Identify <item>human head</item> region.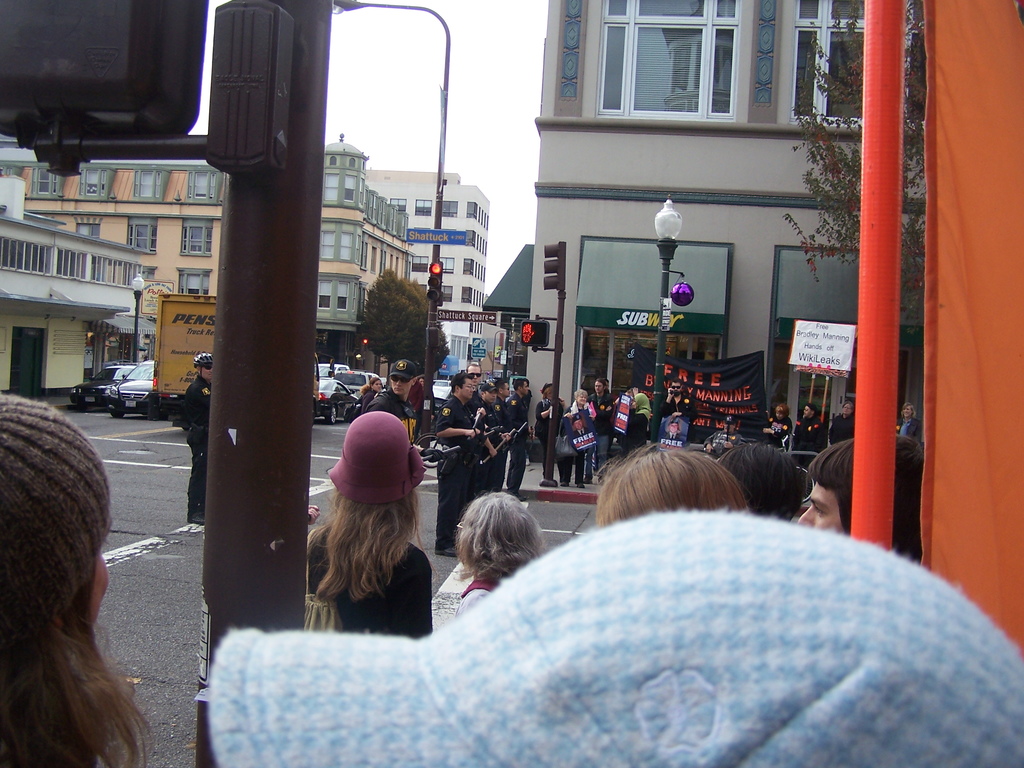
Region: bbox=(341, 414, 420, 524).
